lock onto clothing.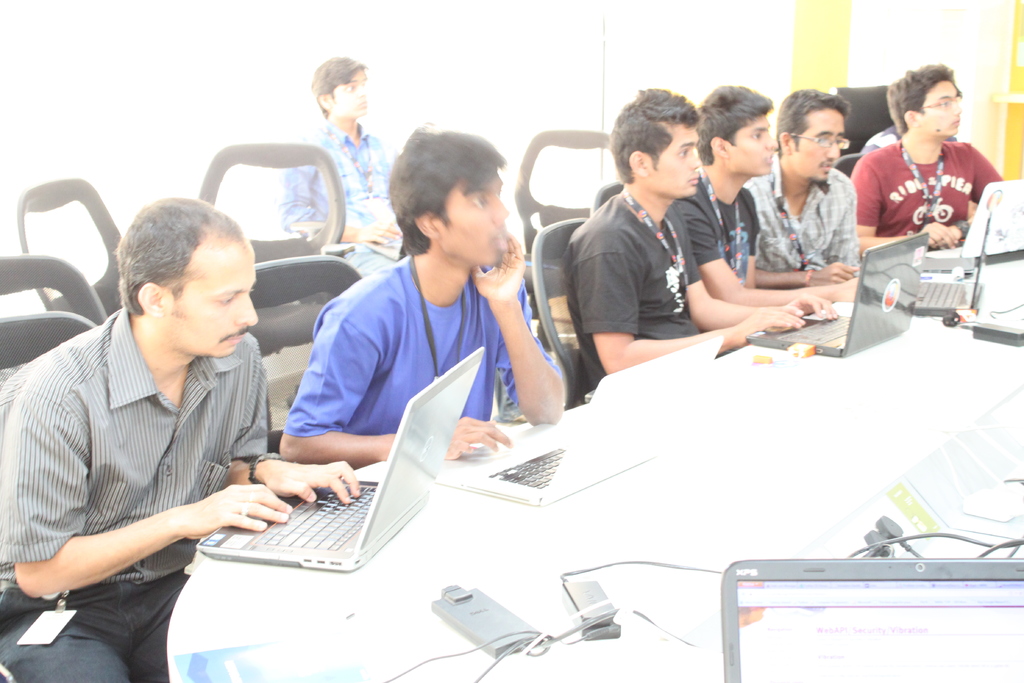
Locked: Rect(276, 120, 394, 273).
